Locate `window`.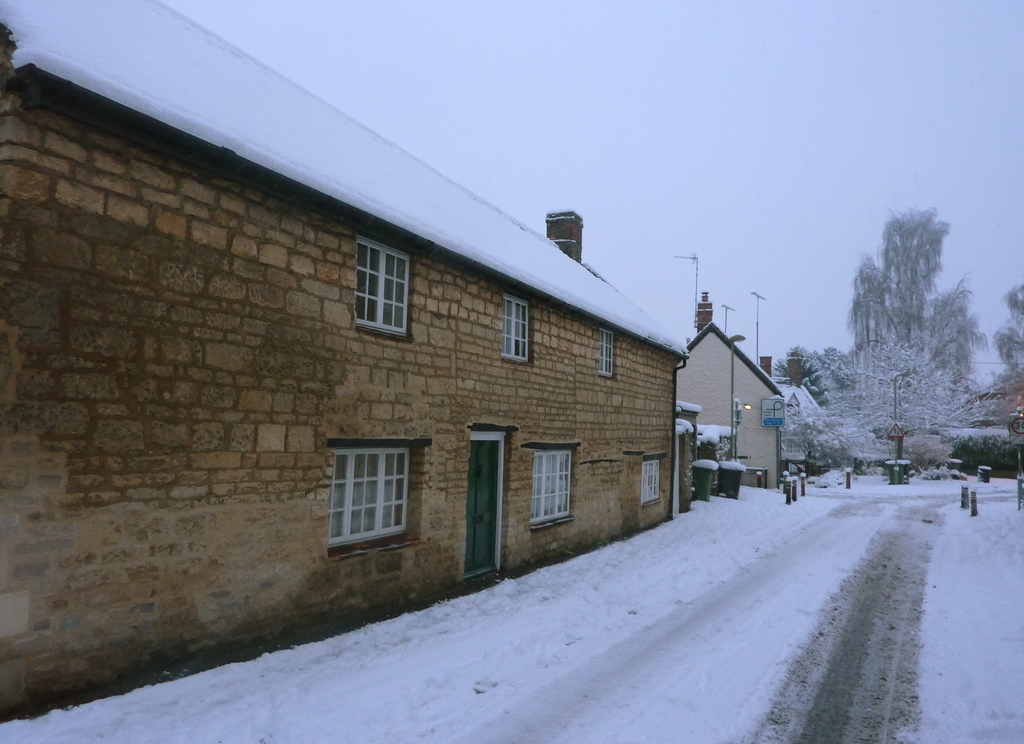
Bounding box: l=596, t=323, r=616, b=380.
